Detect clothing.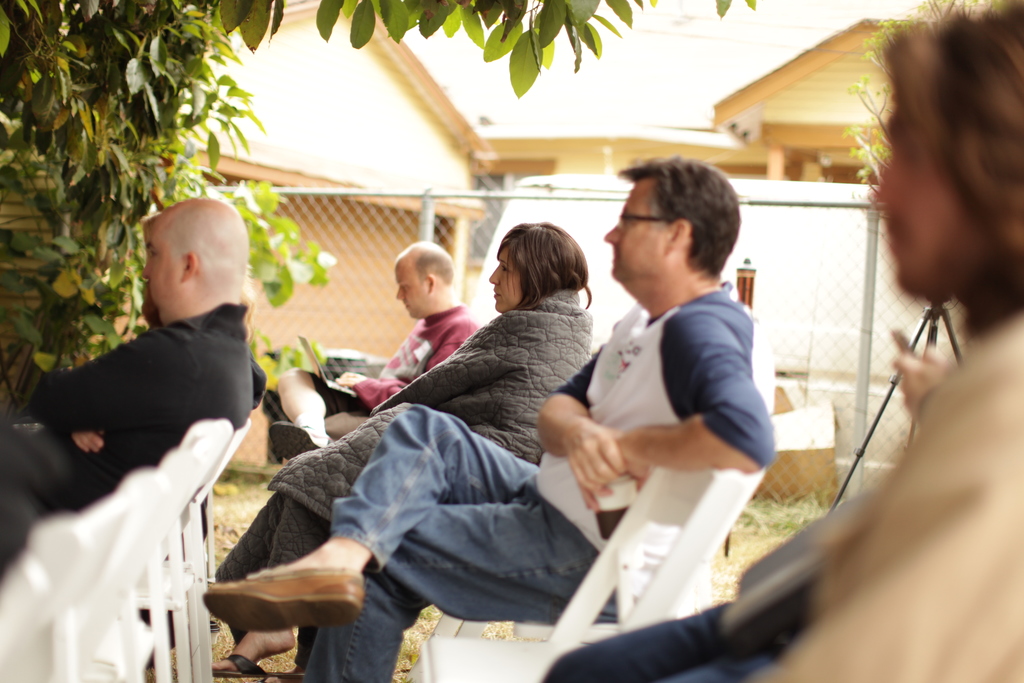
Detected at detection(318, 302, 478, 438).
